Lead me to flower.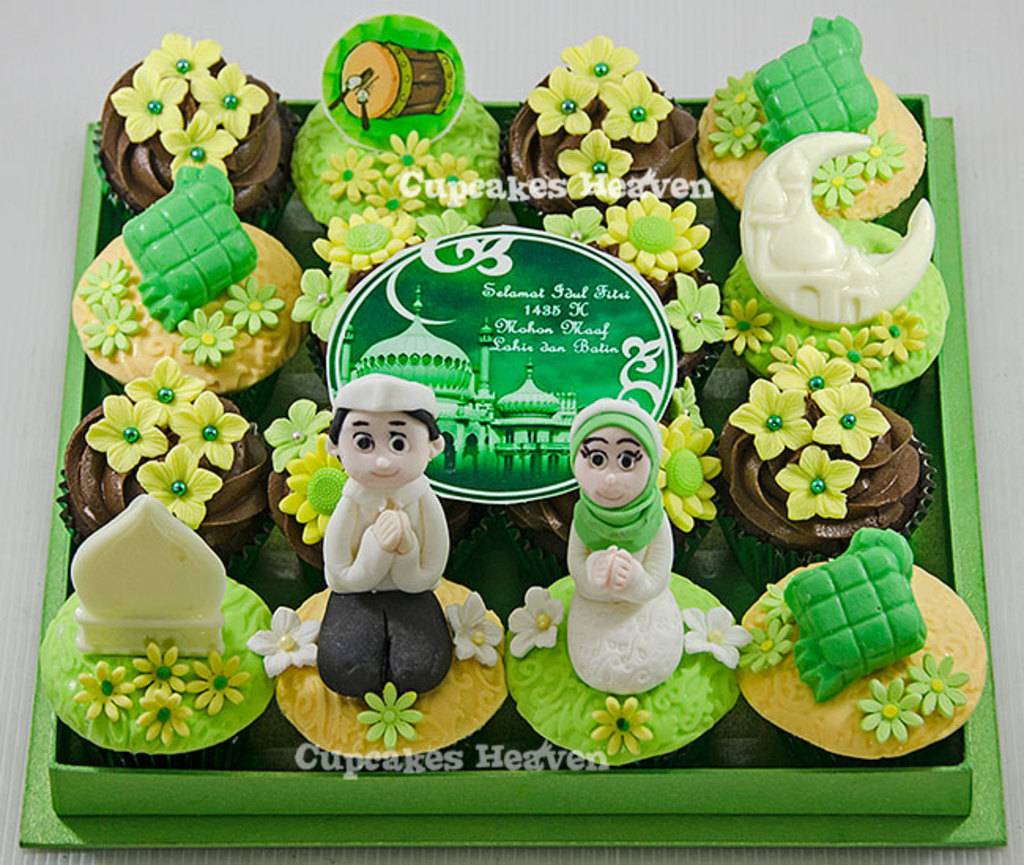
Lead to {"x1": 599, "y1": 69, "x2": 676, "y2": 143}.
